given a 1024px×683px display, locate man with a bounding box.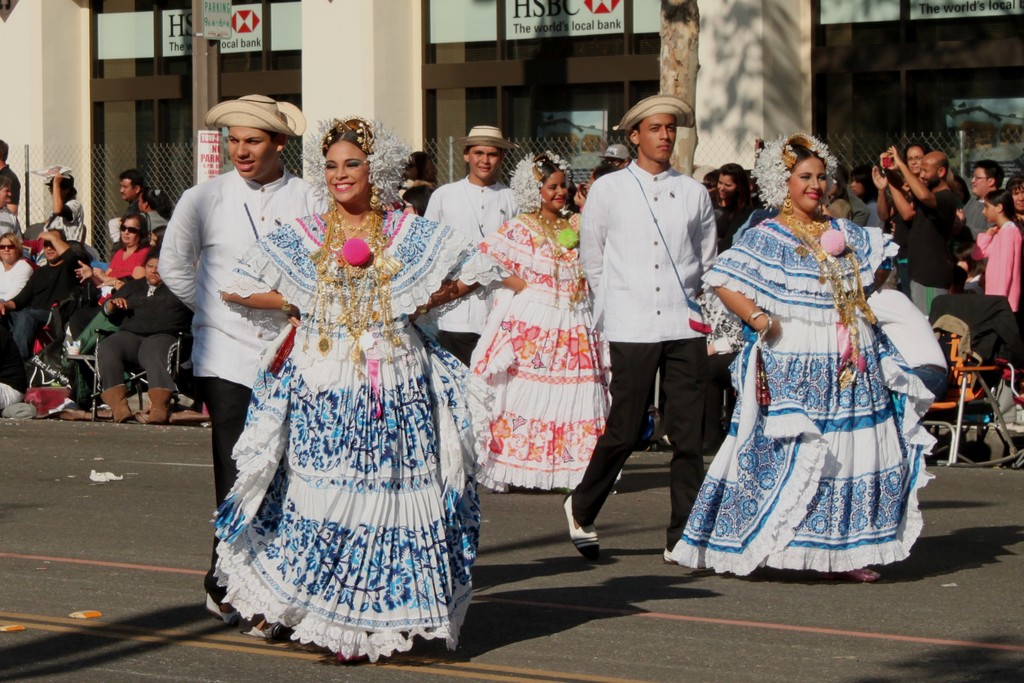
Located: select_region(111, 167, 143, 252).
